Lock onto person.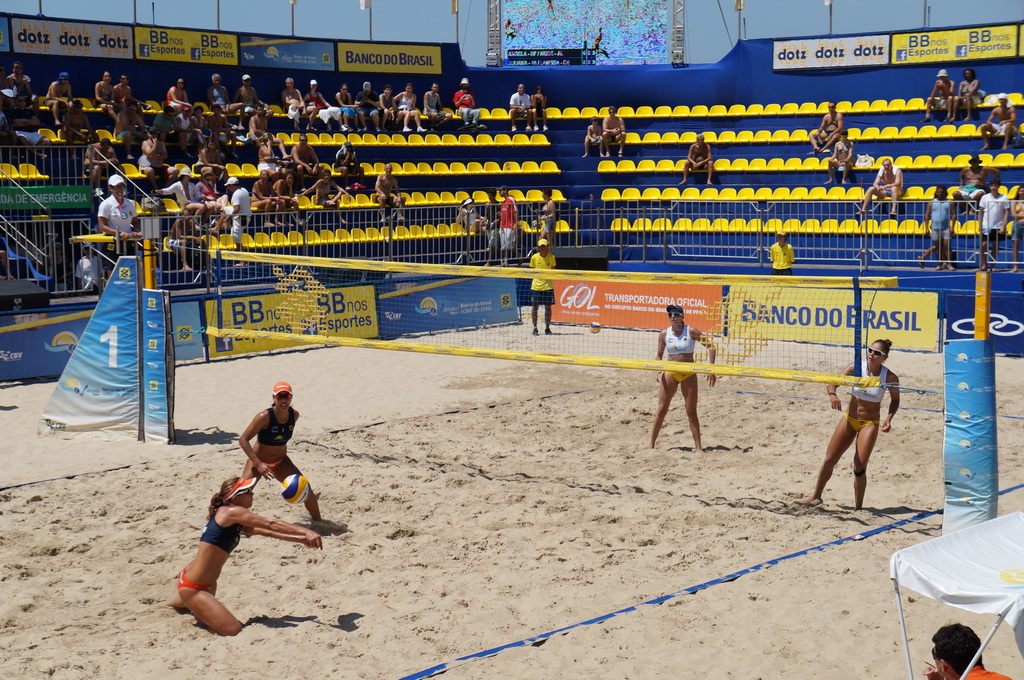
Locked: bbox(1007, 187, 1023, 274).
